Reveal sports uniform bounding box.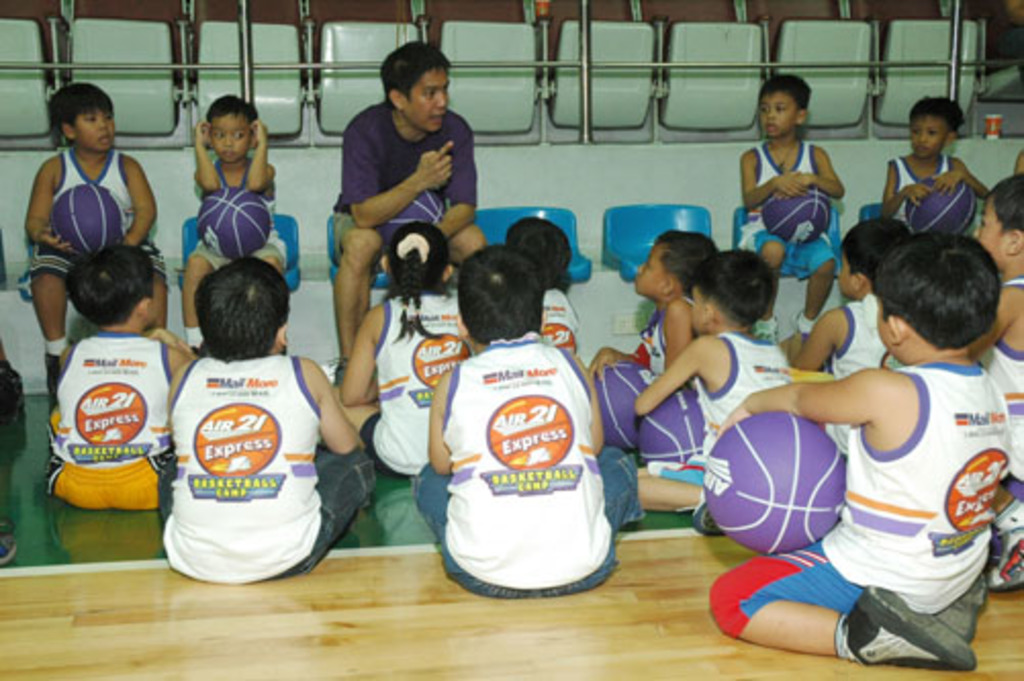
Revealed: detection(319, 84, 478, 280).
